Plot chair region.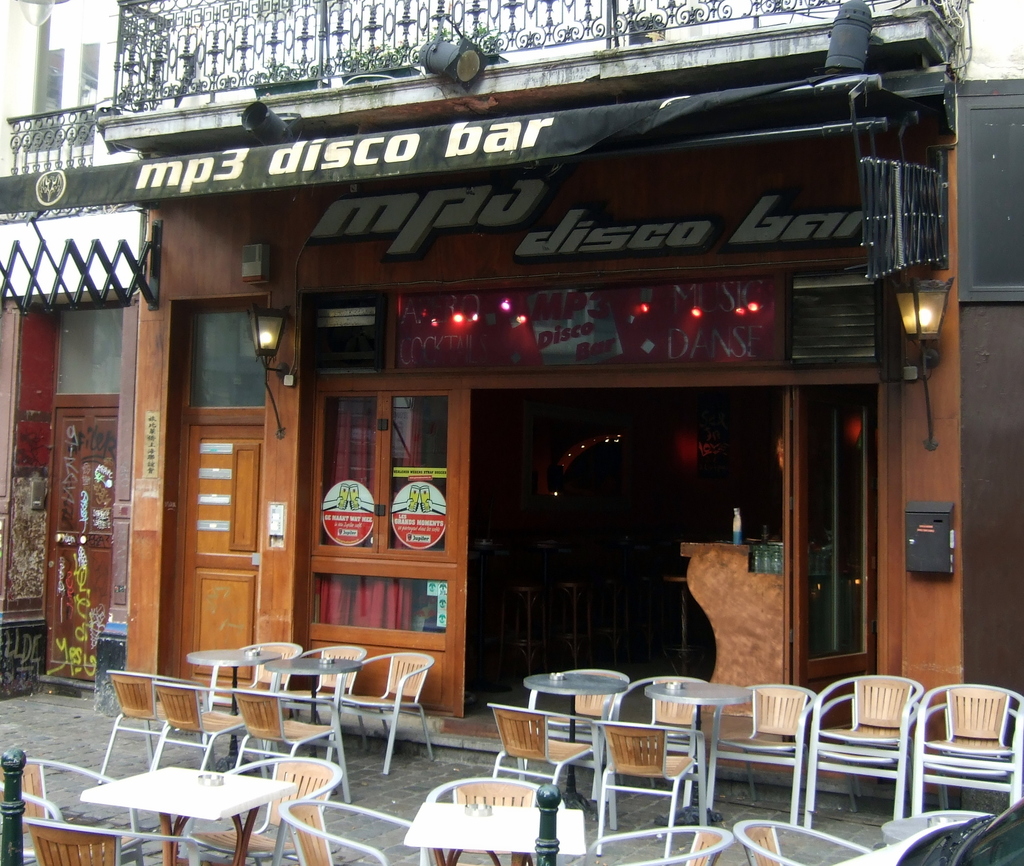
Plotted at [724,822,871,865].
